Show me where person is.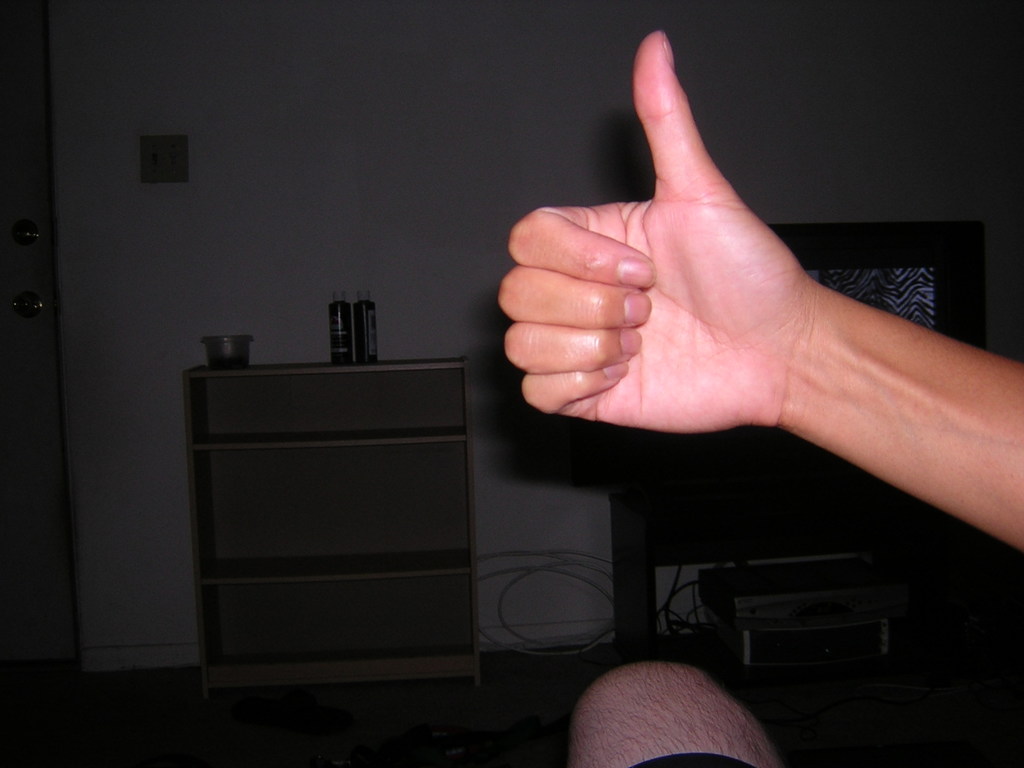
person is at select_region(404, 0, 1004, 703).
